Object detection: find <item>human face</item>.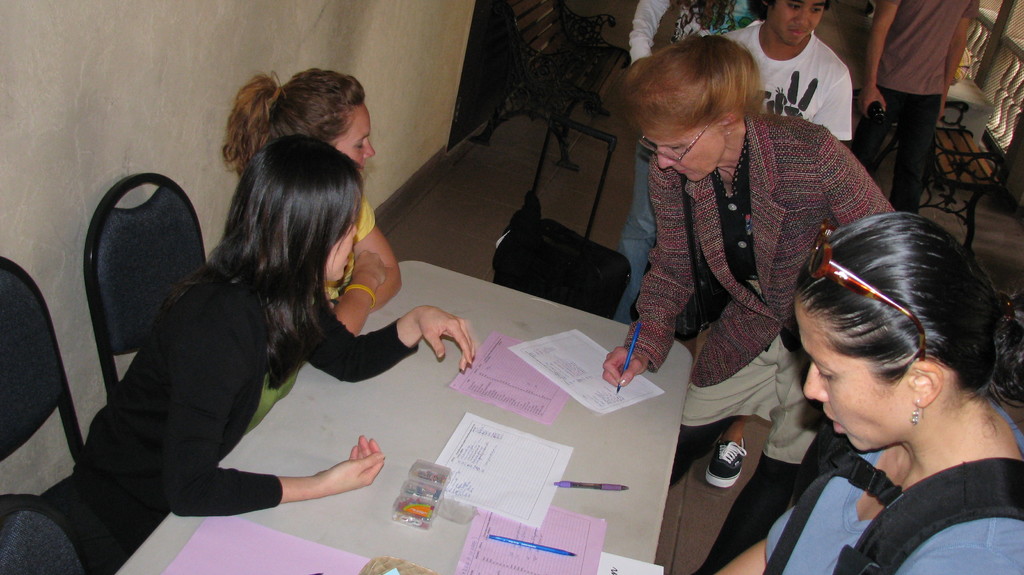
select_region(771, 0, 824, 47).
